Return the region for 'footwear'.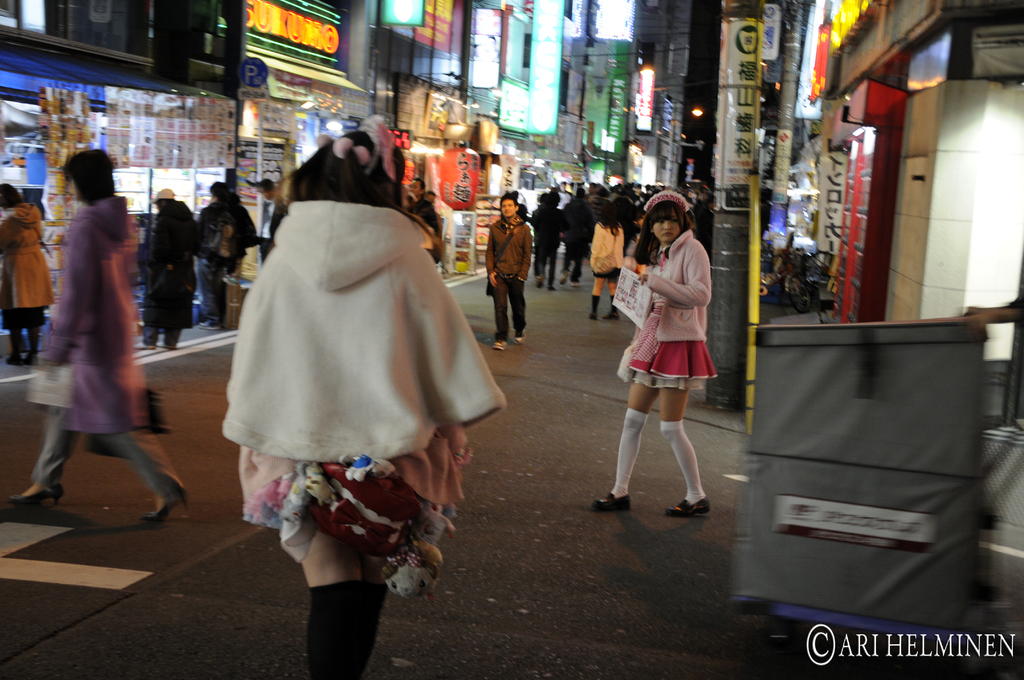
Rect(159, 321, 181, 350).
